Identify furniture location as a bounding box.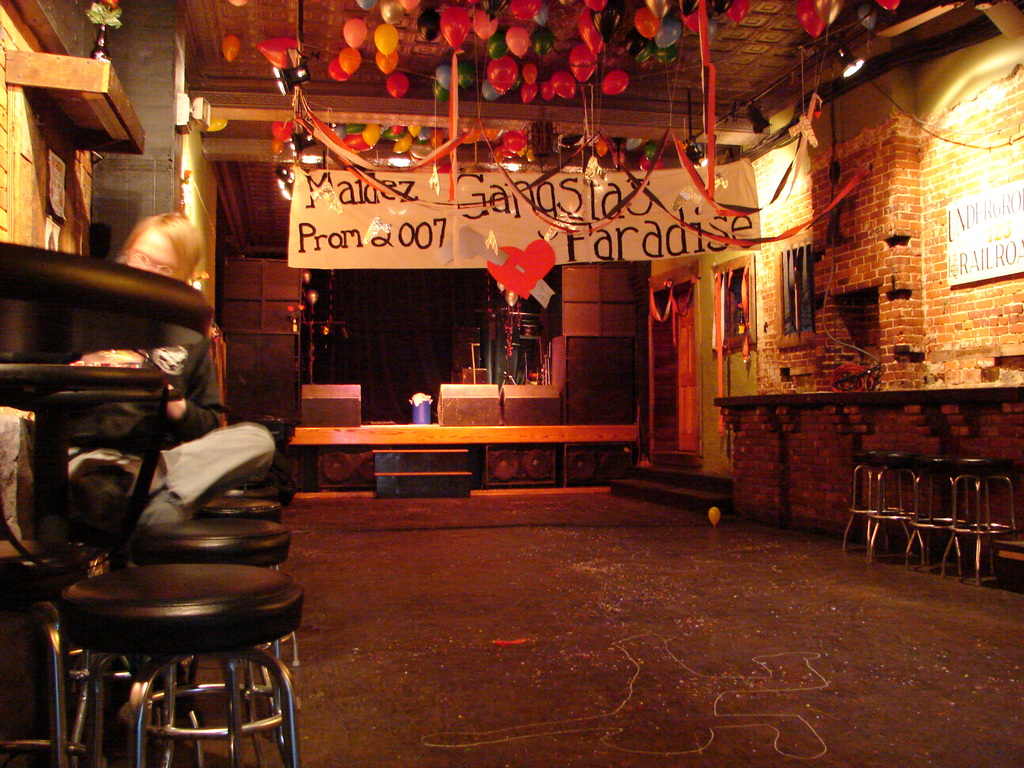
bbox(55, 564, 298, 767).
